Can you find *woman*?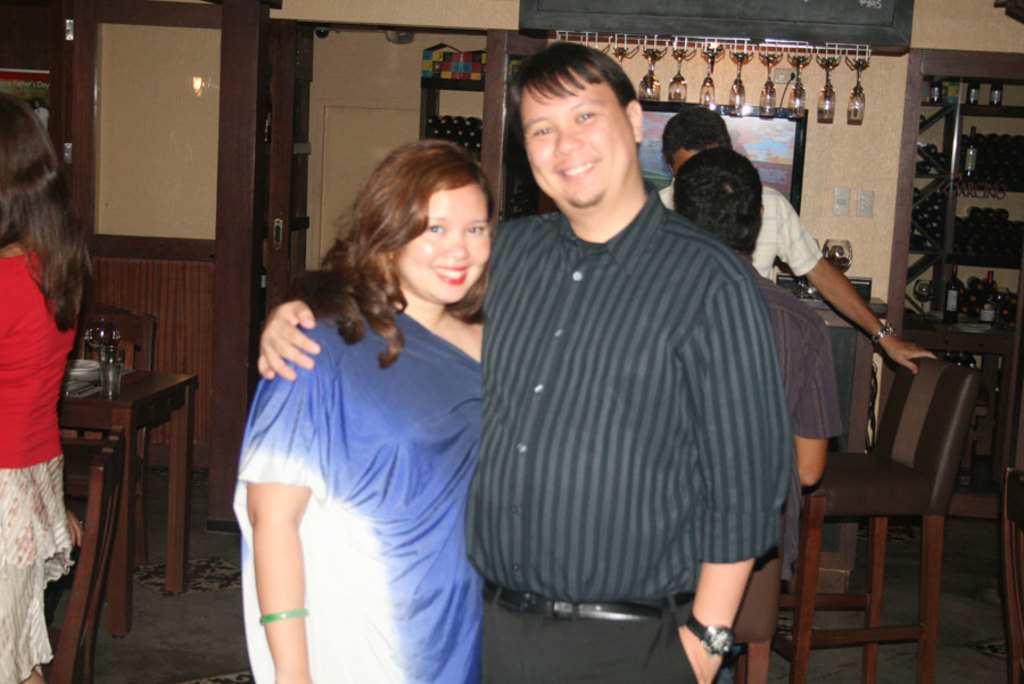
Yes, bounding box: x1=234, y1=141, x2=520, y2=660.
